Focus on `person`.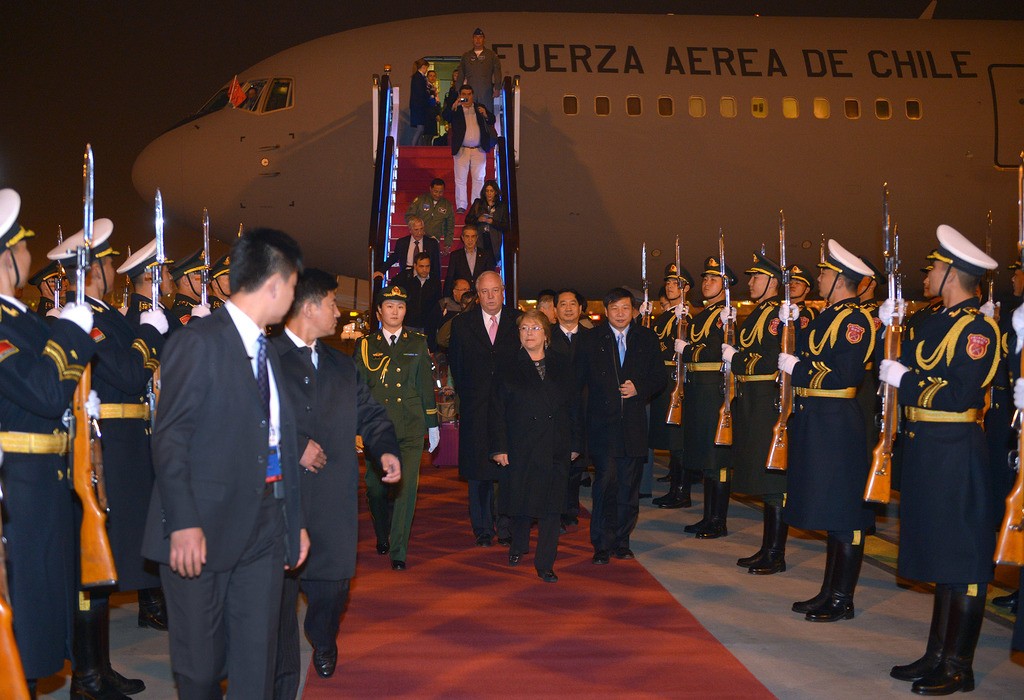
Focused at <box>447,224,489,275</box>.
